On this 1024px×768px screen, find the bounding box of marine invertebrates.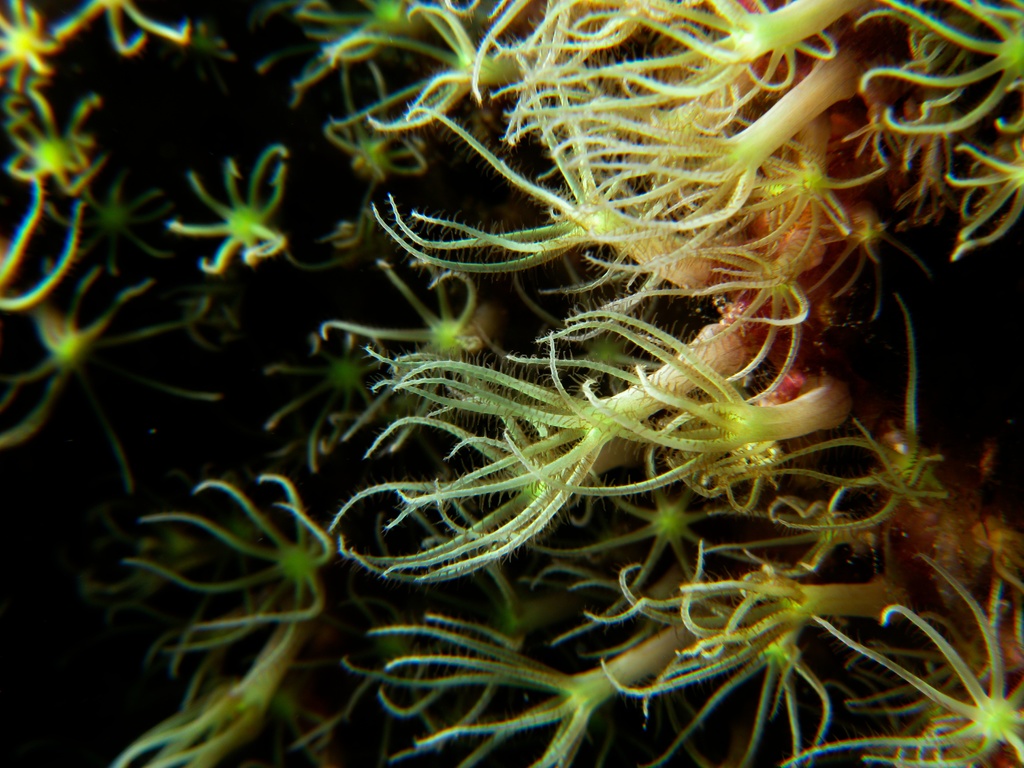
Bounding box: BBox(65, 452, 406, 753).
